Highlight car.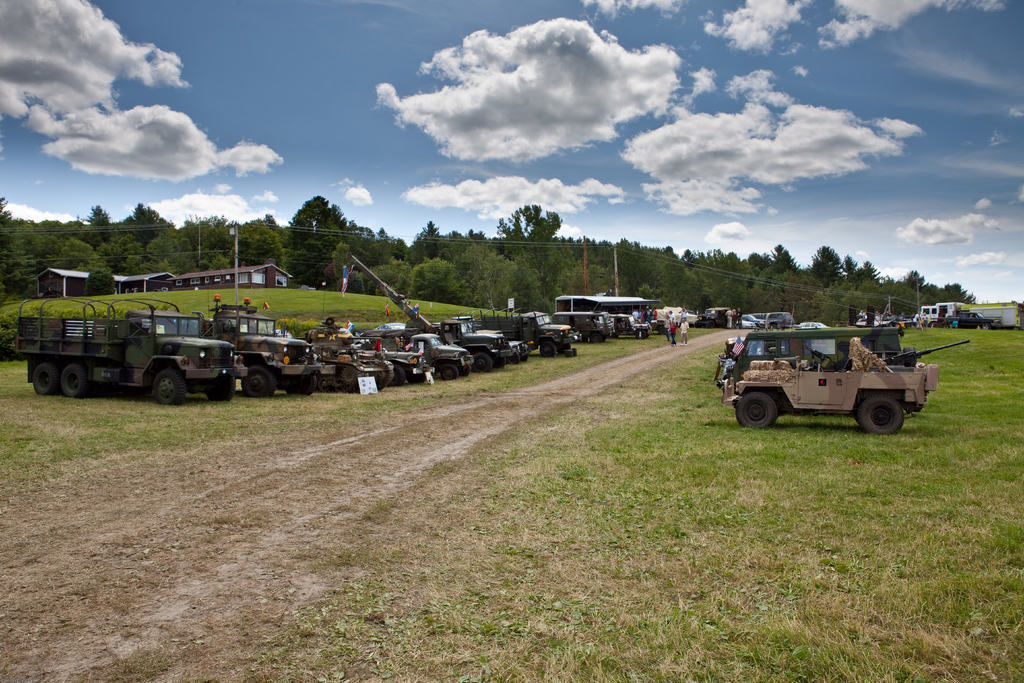
Highlighted region: pyautogui.locateOnScreen(796, 320, 829, 327).
